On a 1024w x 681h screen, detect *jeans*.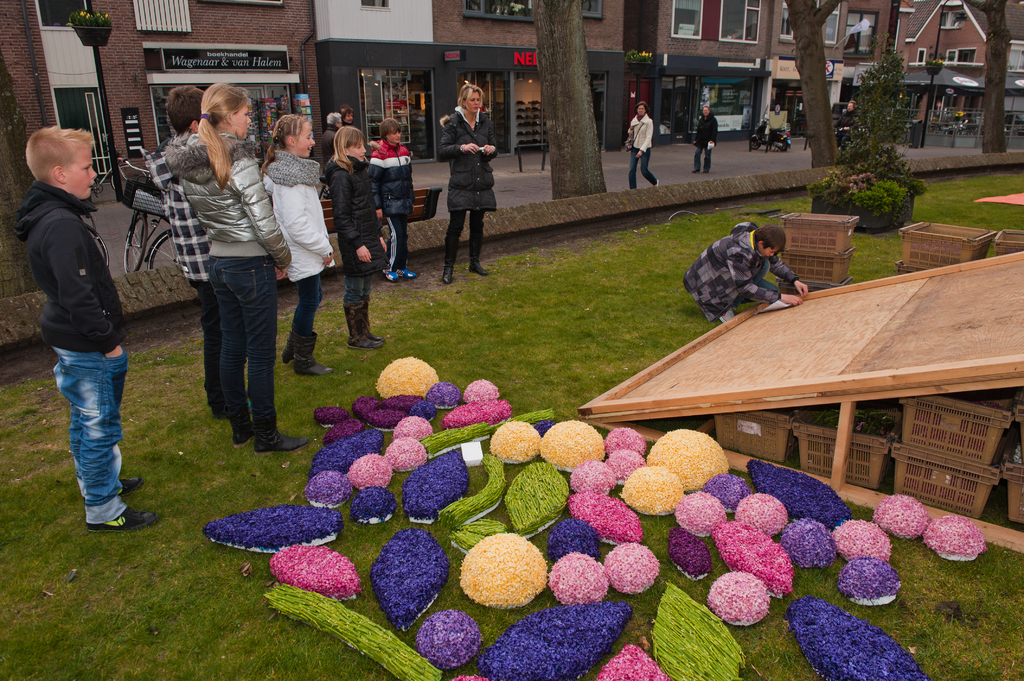
region(289, 275, 325, 335).
